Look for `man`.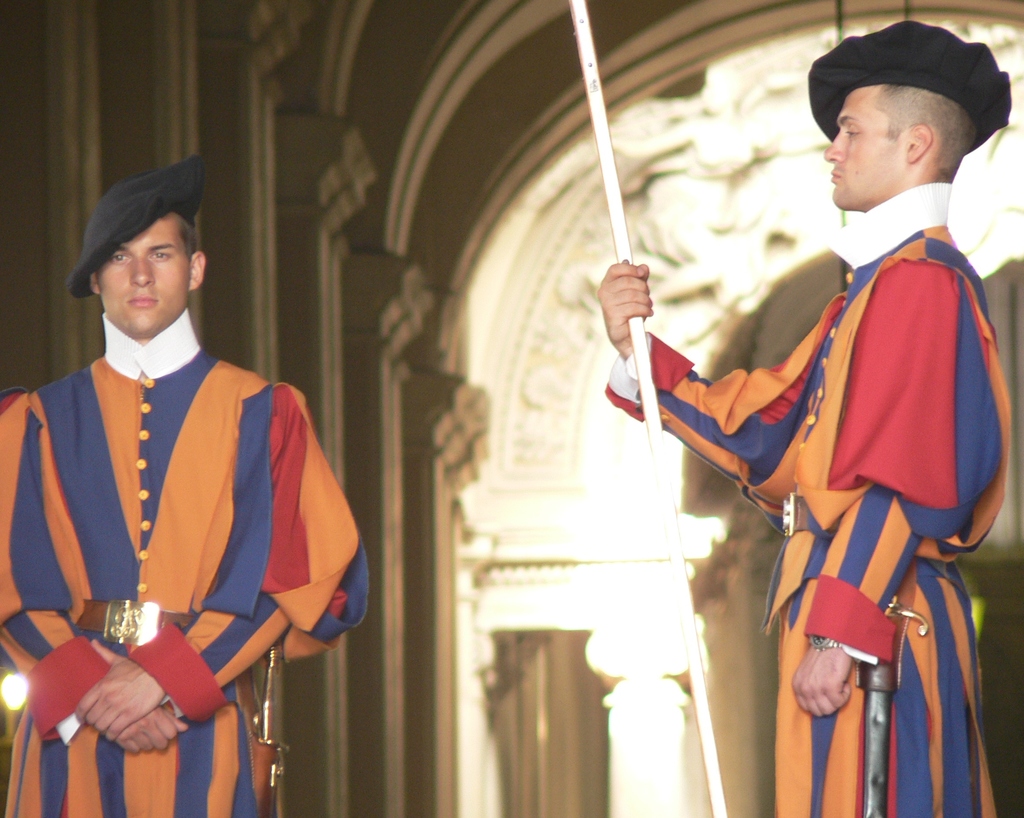
Found: 598/22/1012/817.
